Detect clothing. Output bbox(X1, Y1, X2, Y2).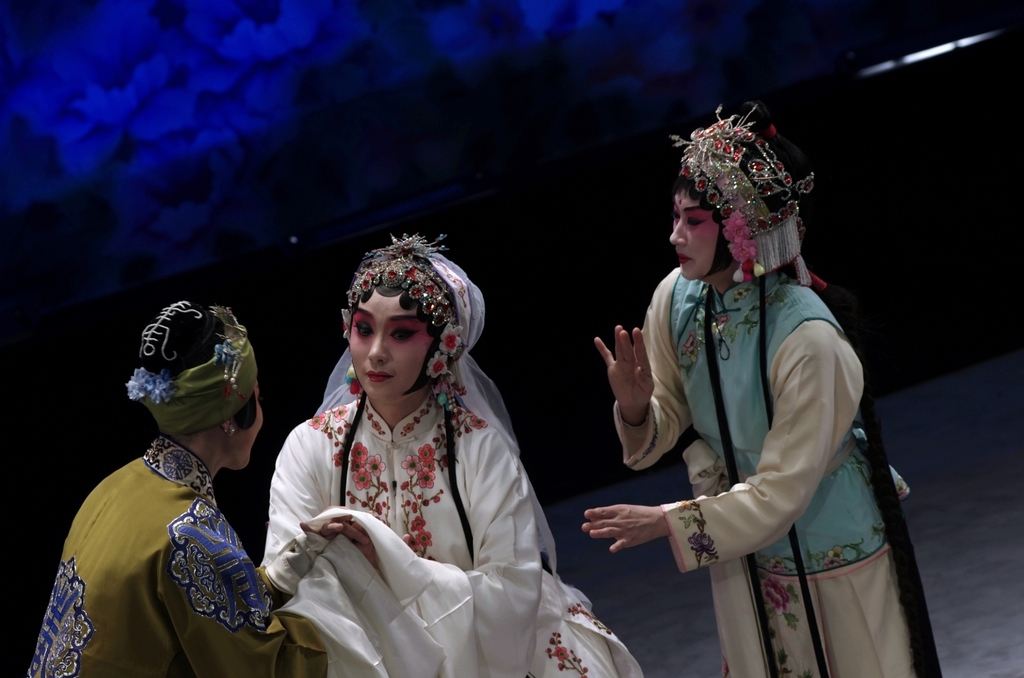
bbox(259, 237, 645, 677).
